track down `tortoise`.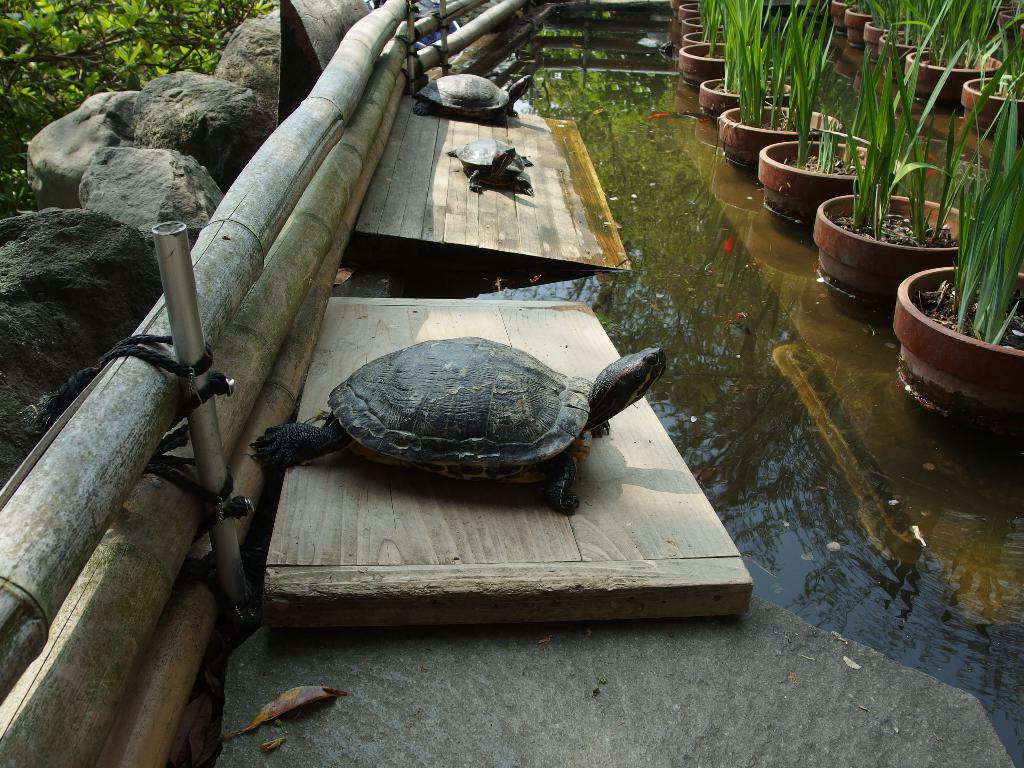
Tracked to x1=444, y1=135, x2=538, y2=197.
